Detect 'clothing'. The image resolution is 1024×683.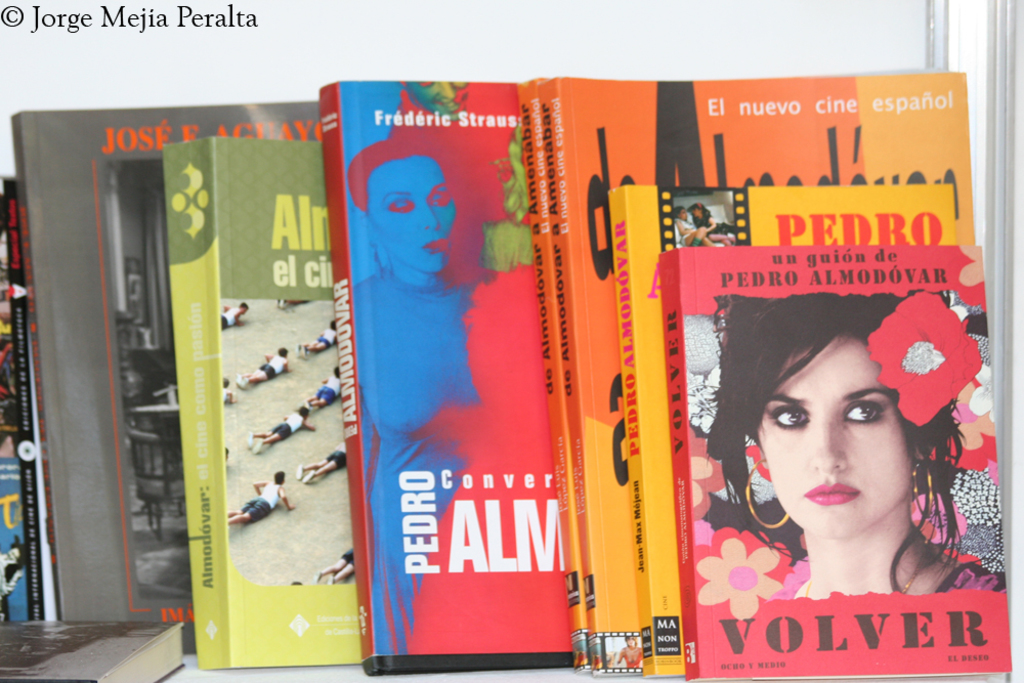
694,211,735,240.
